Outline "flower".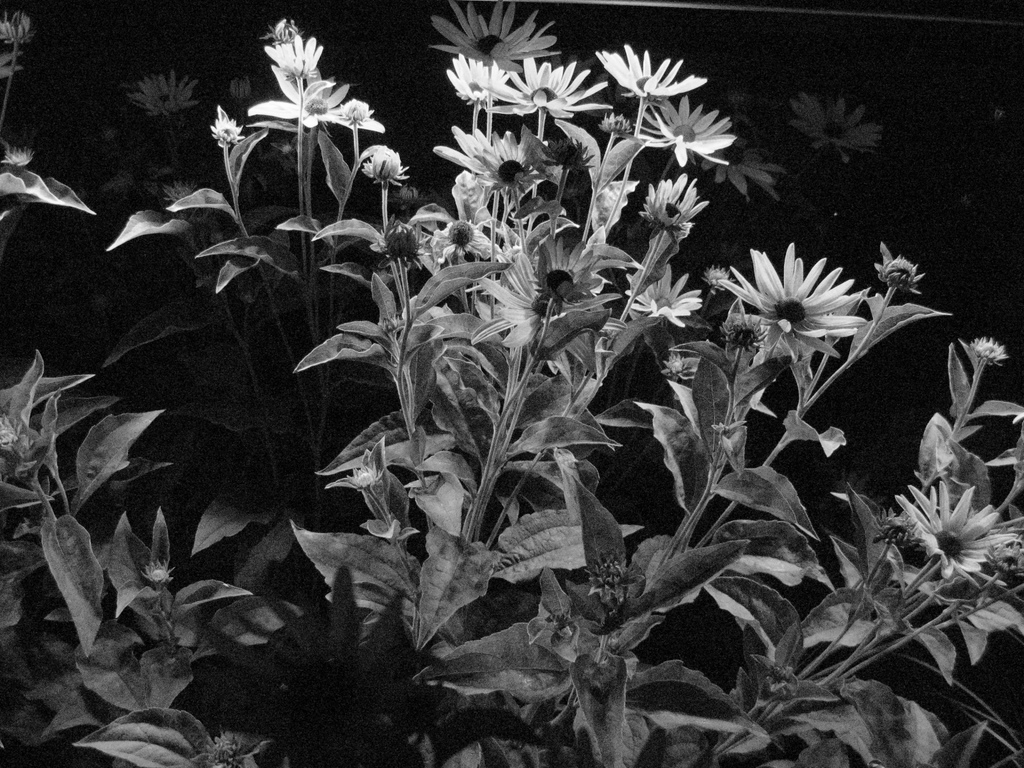
Outline: bbox=[579, 550, 642, 607].
